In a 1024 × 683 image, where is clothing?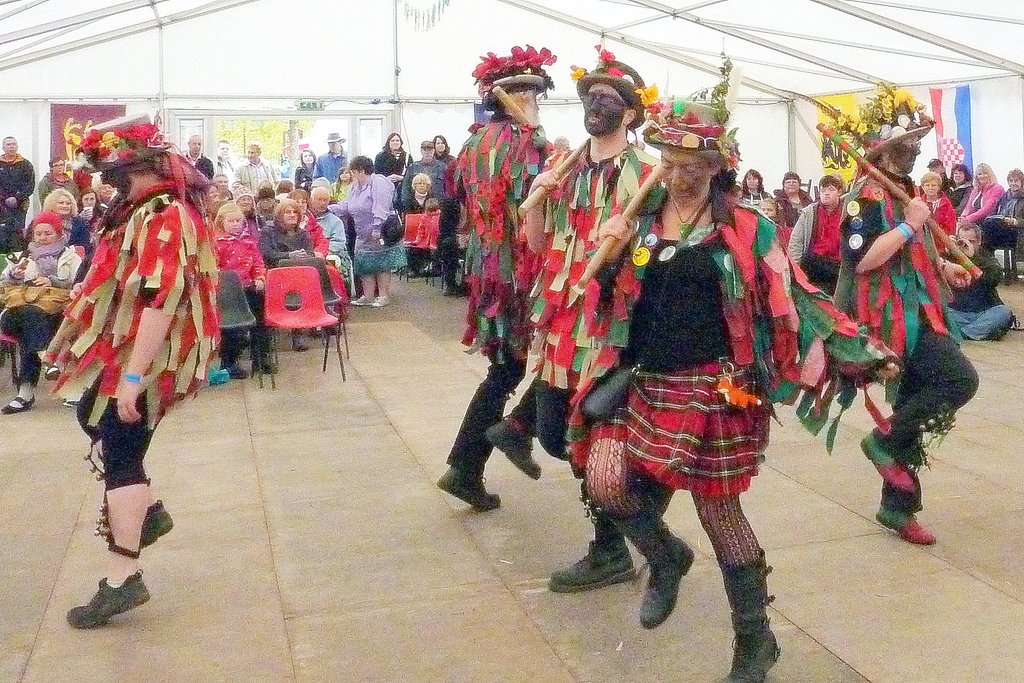
detection(737, 184, 769, 213).
